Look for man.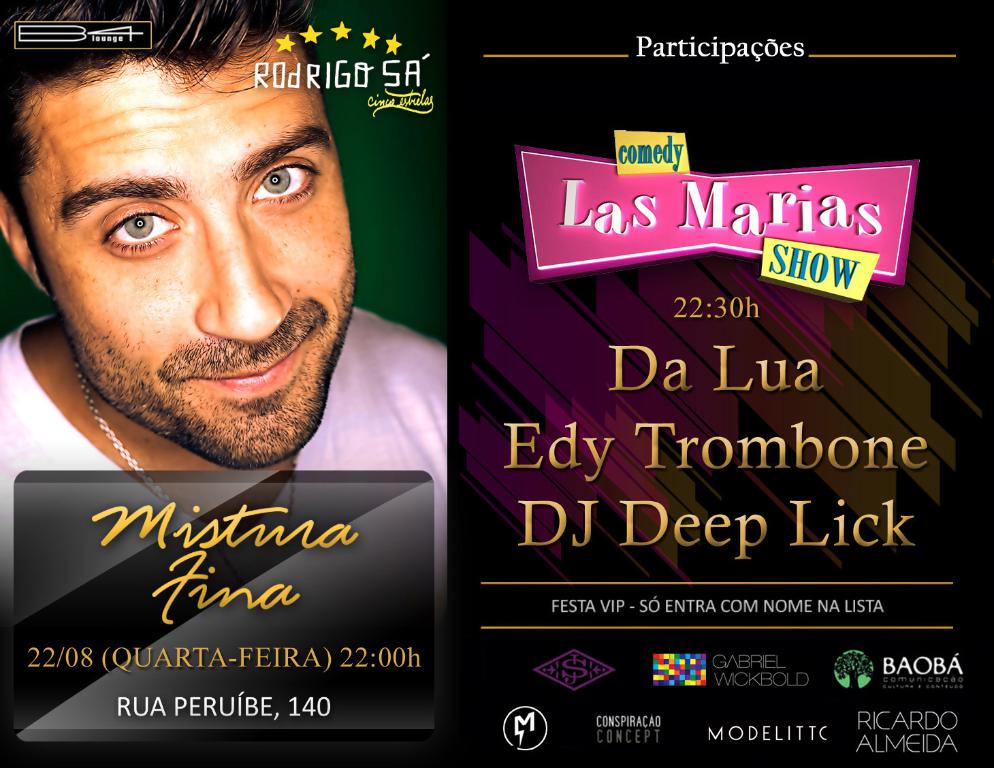
Found: (0, 25, 530, 679).
